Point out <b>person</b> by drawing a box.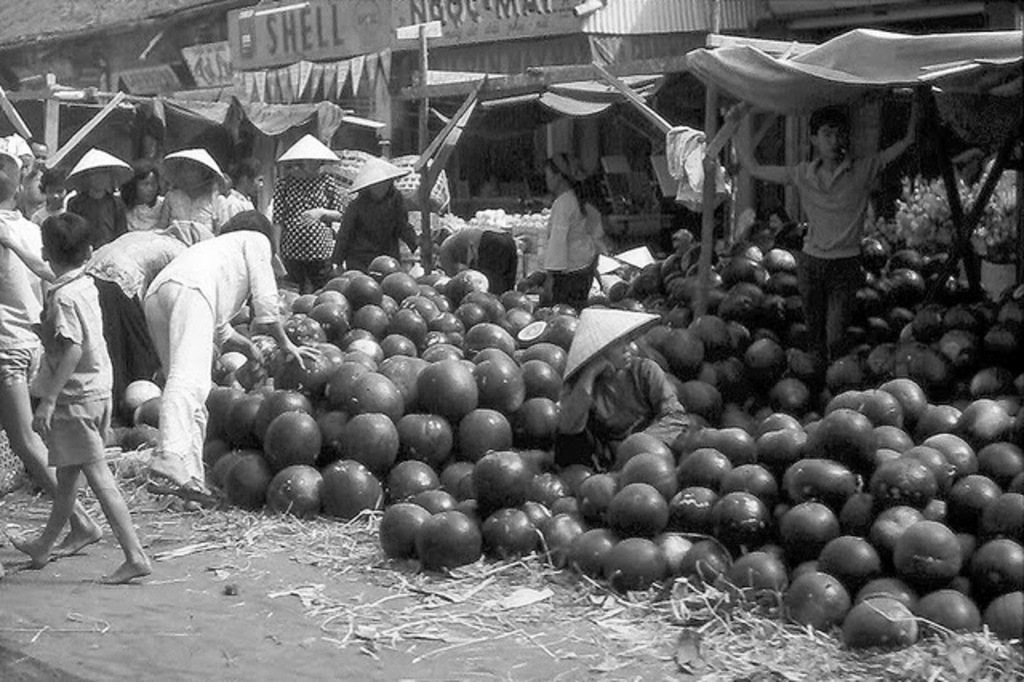
267,142,344,298.
